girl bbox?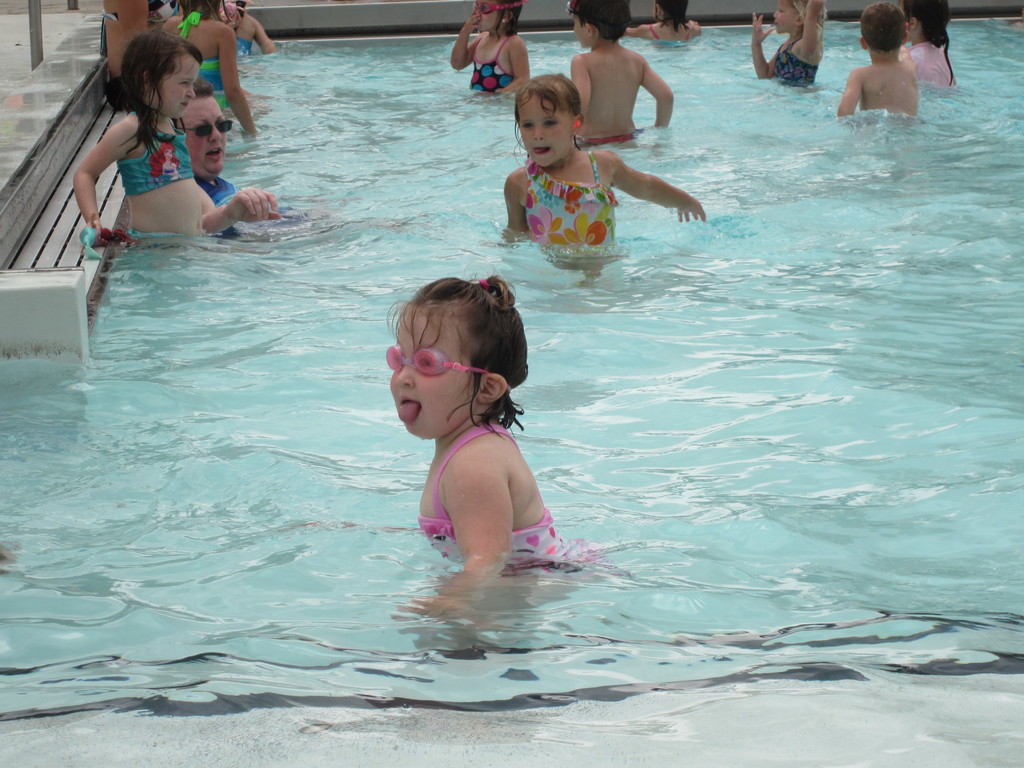
select_region(626, 0, 701, 45)
